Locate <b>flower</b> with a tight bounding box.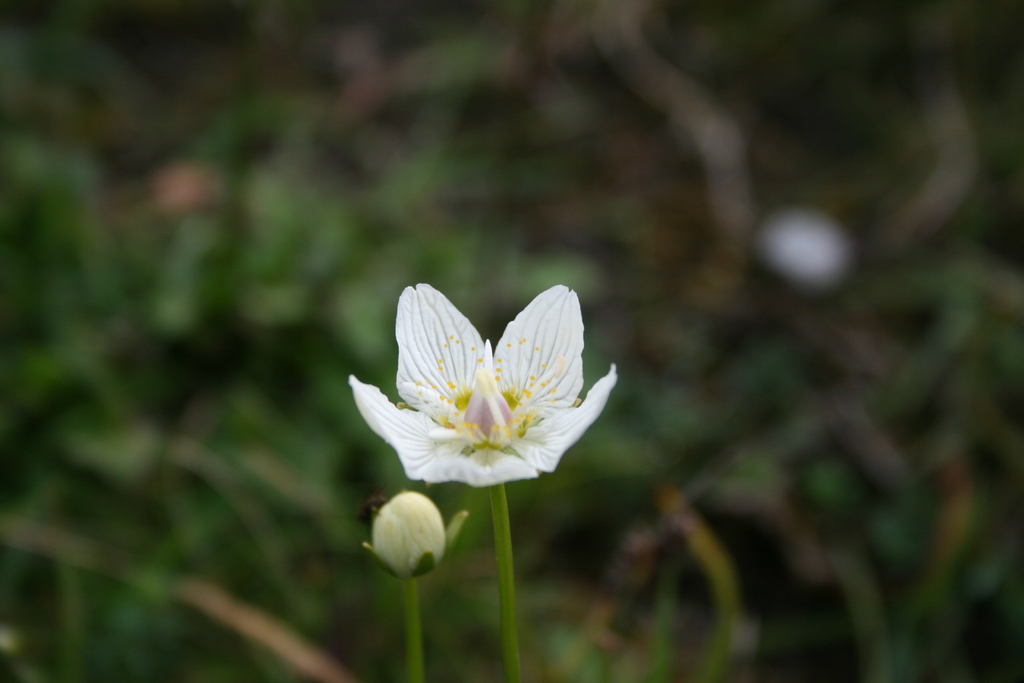
(360,292,604,515).
